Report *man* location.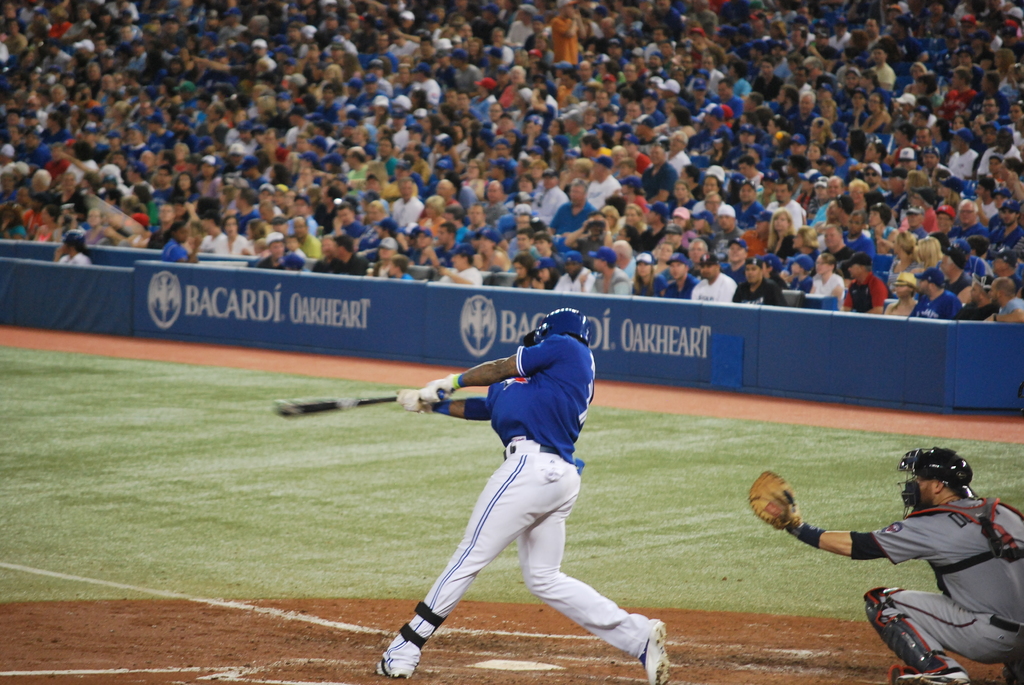
Report: <region>457, 91, 479, 120</region>.
